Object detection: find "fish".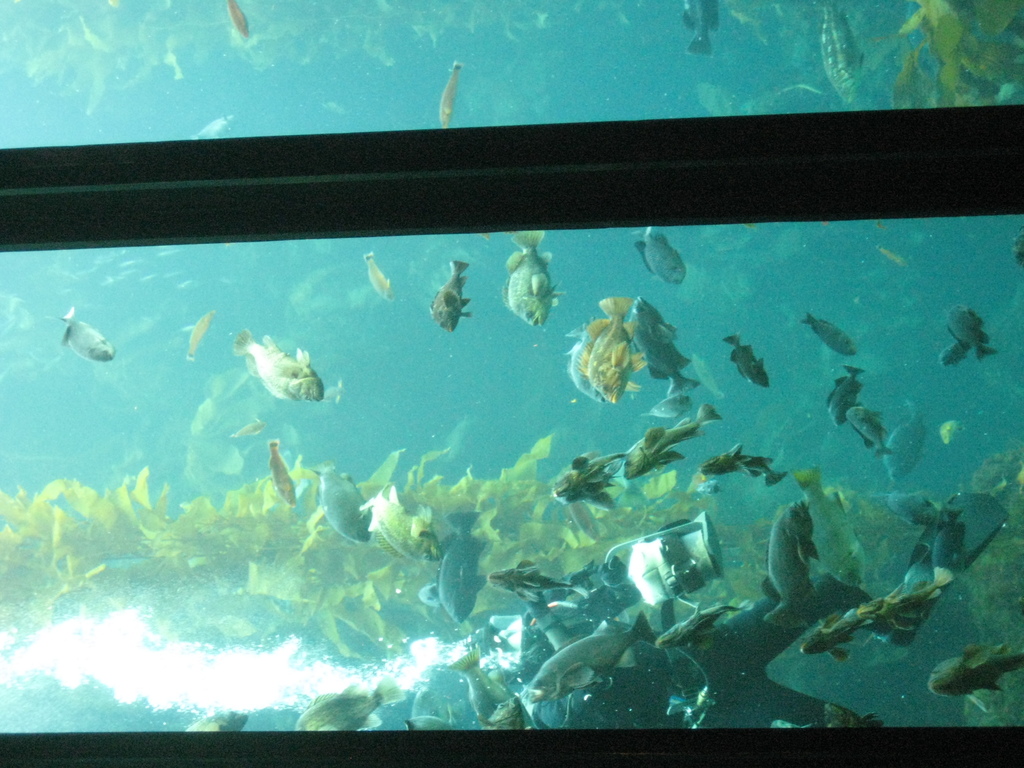
{"left": 432, "top": 61, "right": 467, "bottom": 127}.
